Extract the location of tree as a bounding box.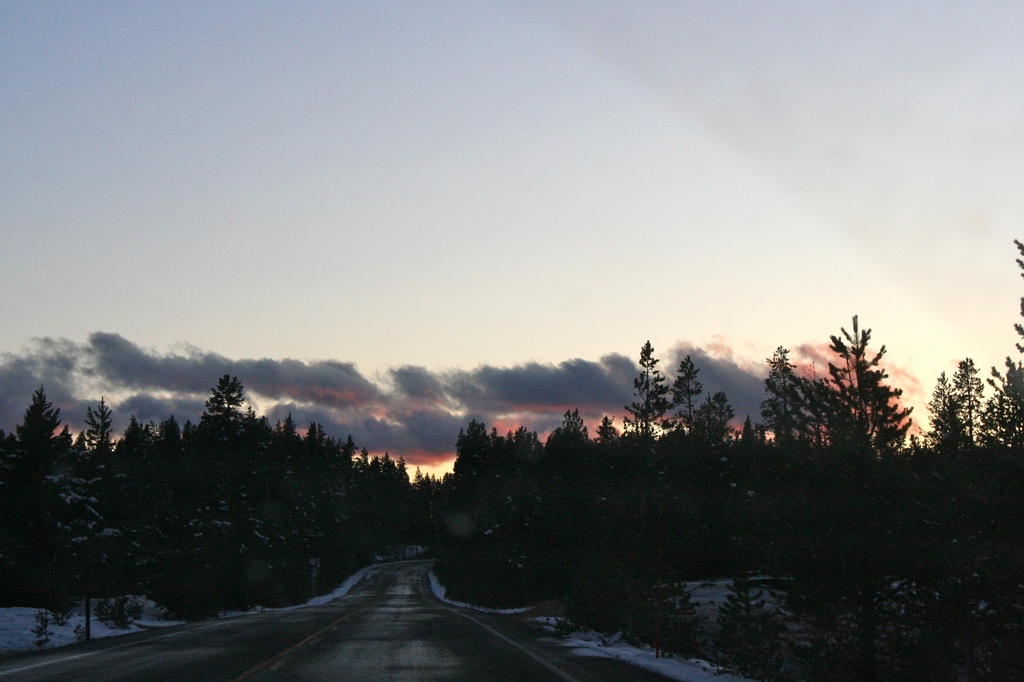
57:467:125:647.
